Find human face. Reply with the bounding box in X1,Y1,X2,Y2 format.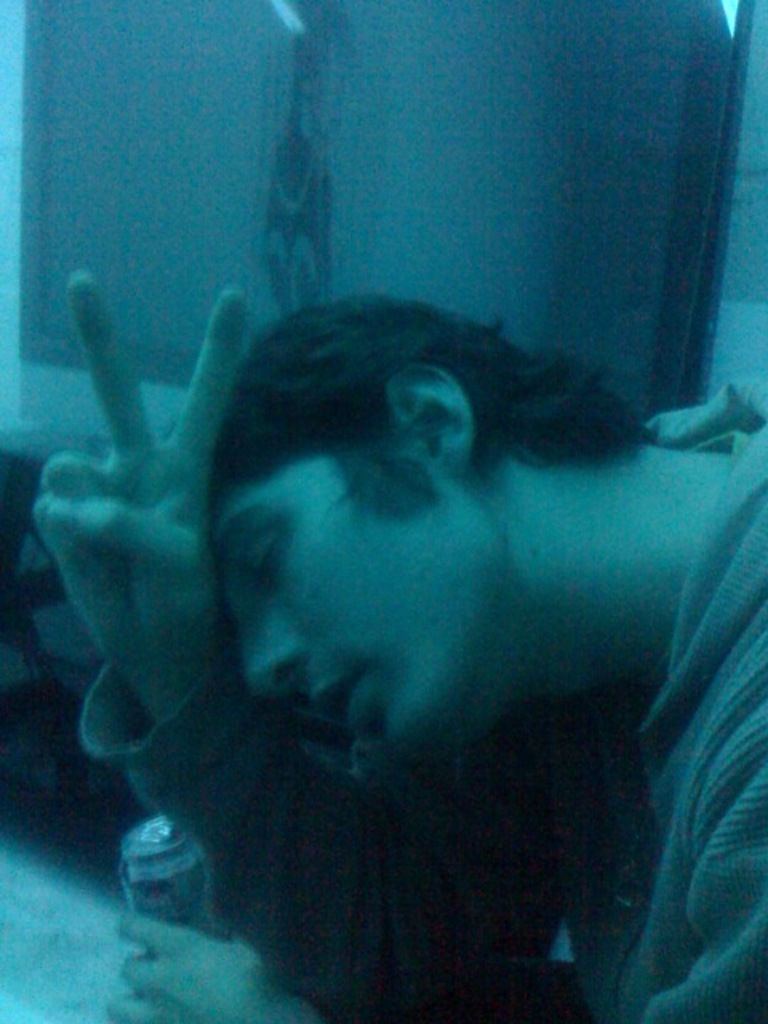
211,464,488,742.
